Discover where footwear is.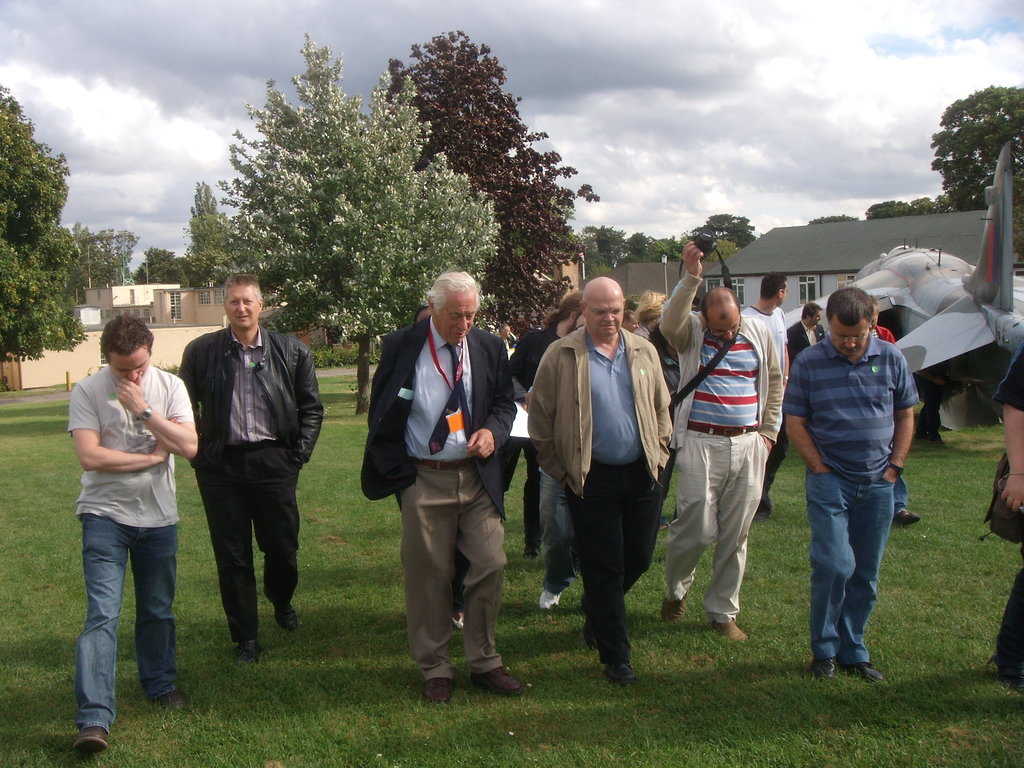
Discovered at {"x1": 580, "y1": 598, "x2": 598, "y2": 657}.
